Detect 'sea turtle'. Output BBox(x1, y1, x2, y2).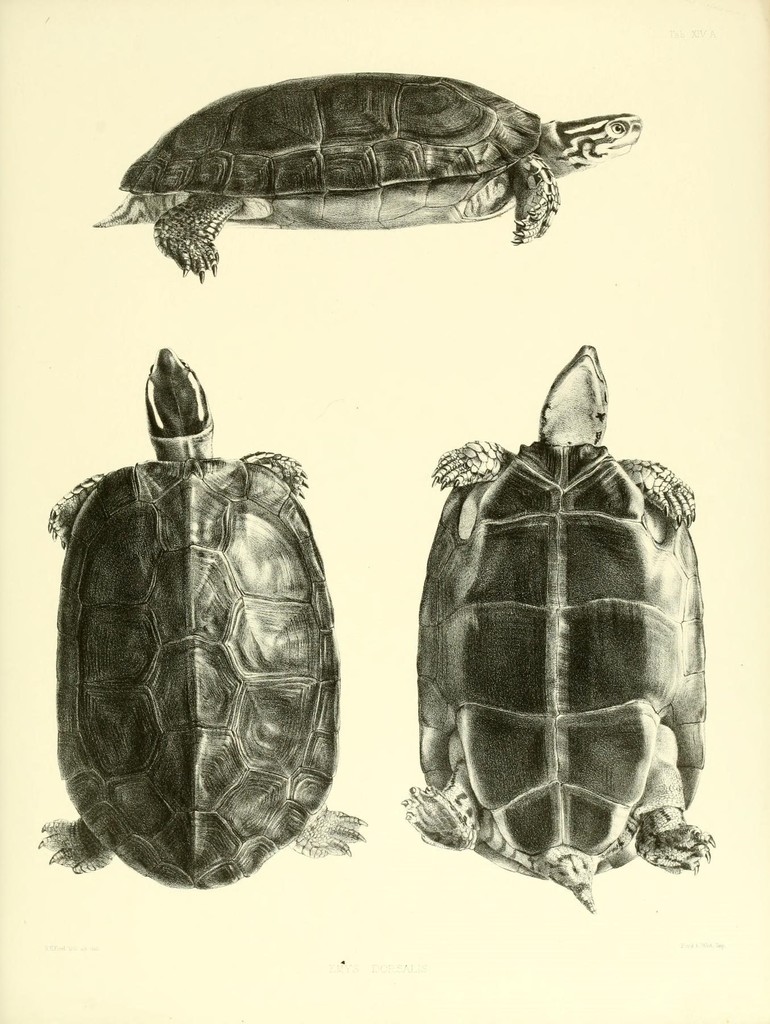
BBox(28, 337, 367, 896).
